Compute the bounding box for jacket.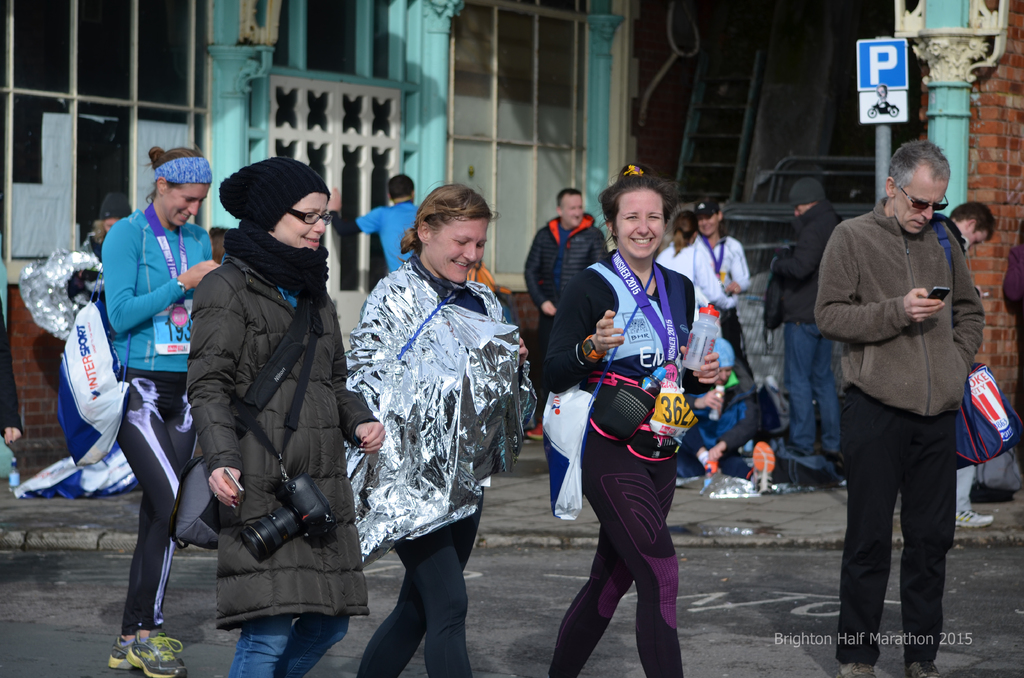
[680,370,760,464].
